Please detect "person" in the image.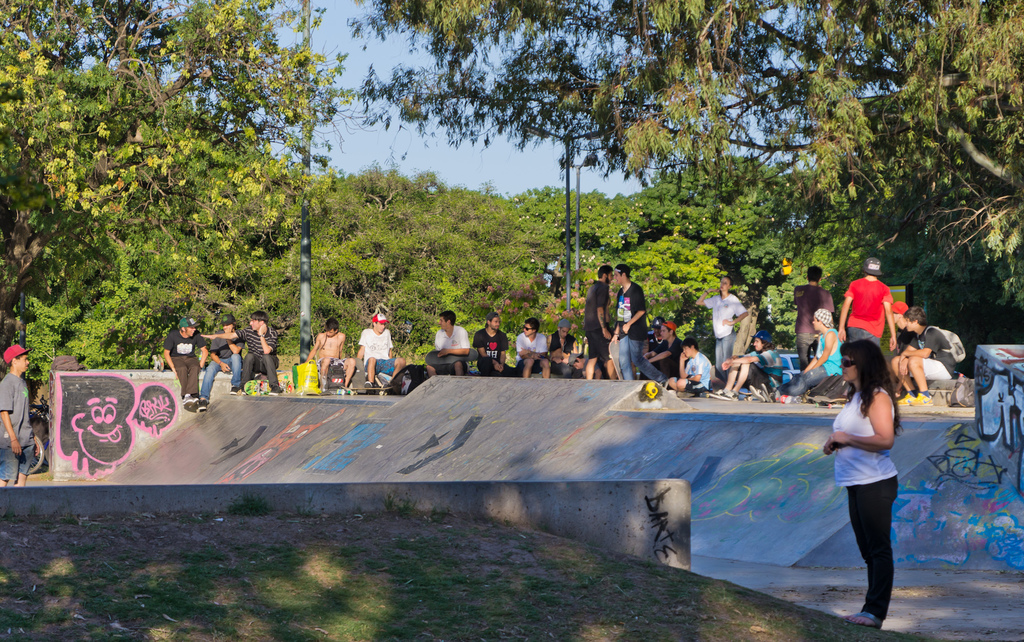
886 315 950 391.
